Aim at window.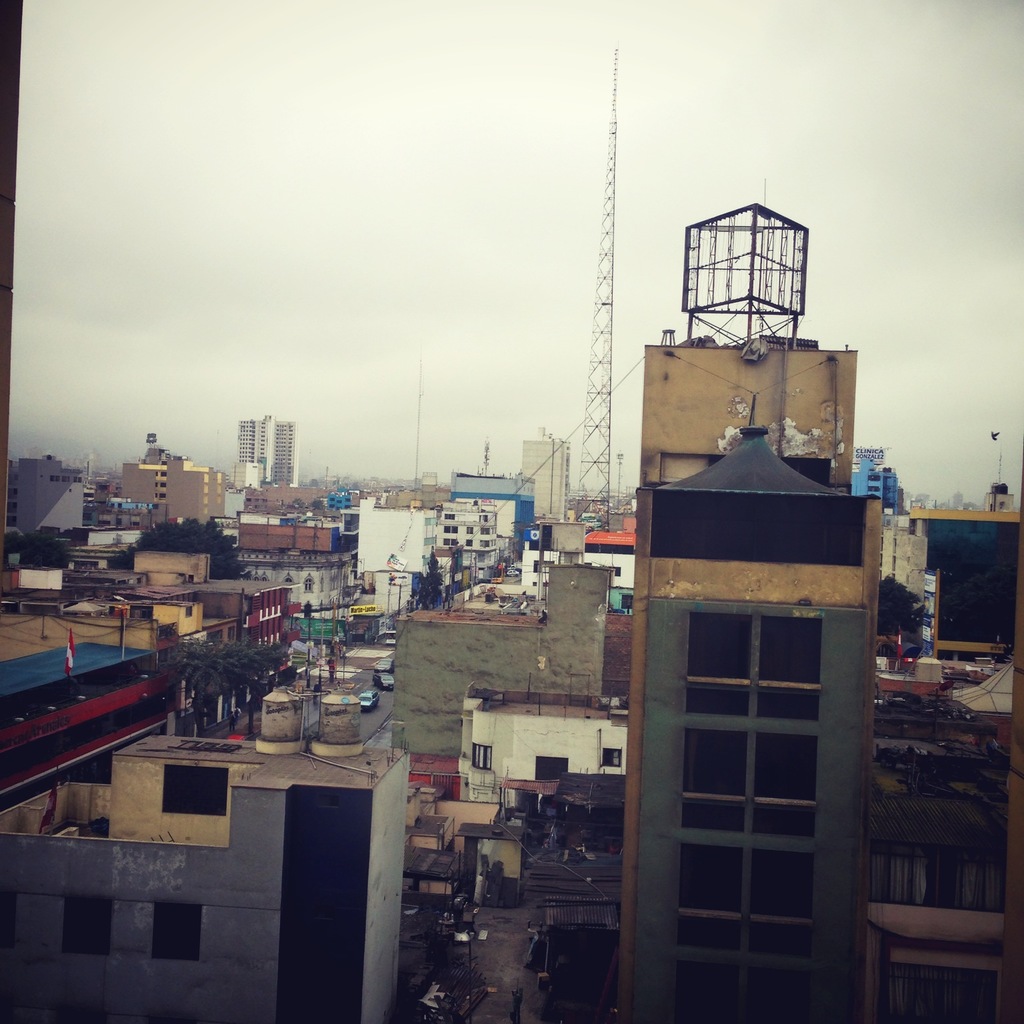
Aimed at [59,895,112,951].
